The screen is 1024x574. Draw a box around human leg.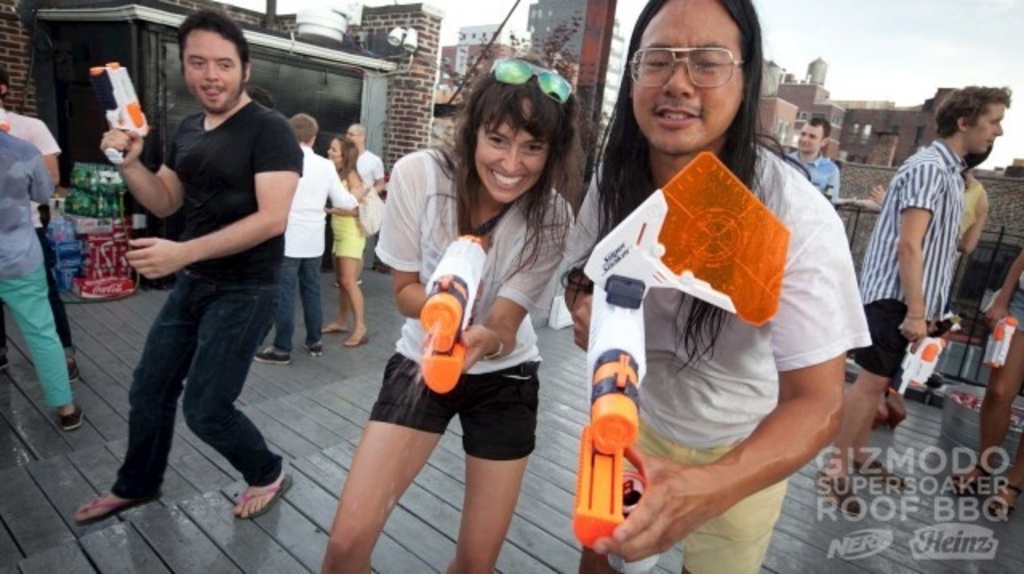
bbox=(301, 232, 322, 355).
